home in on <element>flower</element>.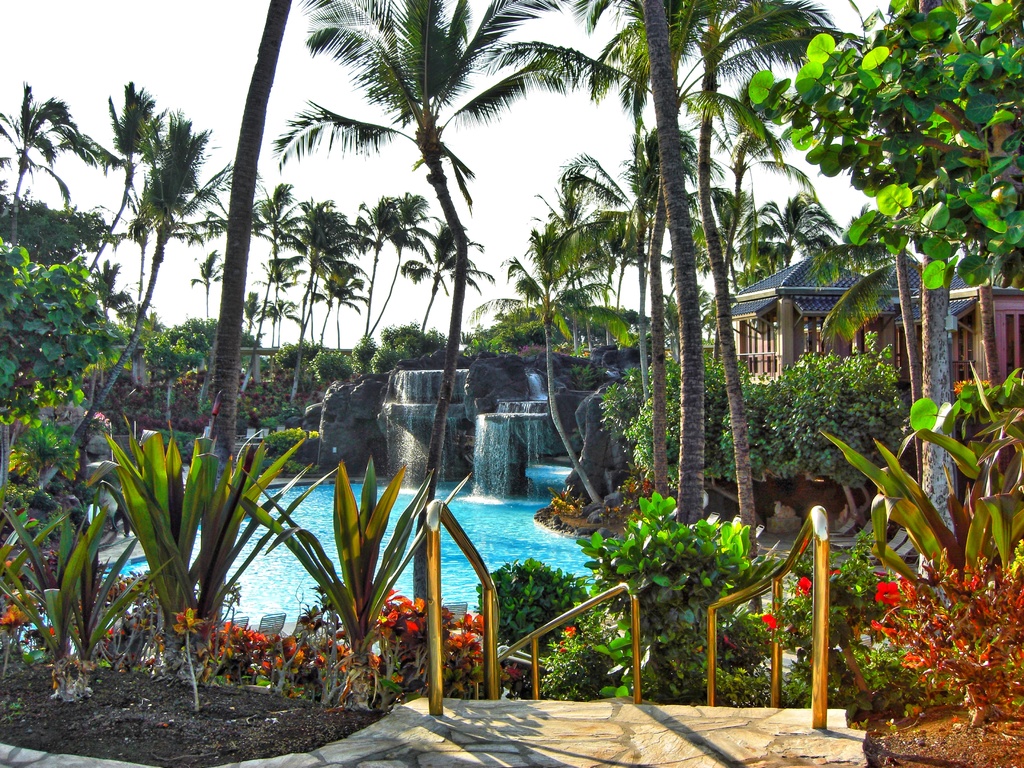
Homed in at x1=872 y1=584 x2=899 y2=608.
